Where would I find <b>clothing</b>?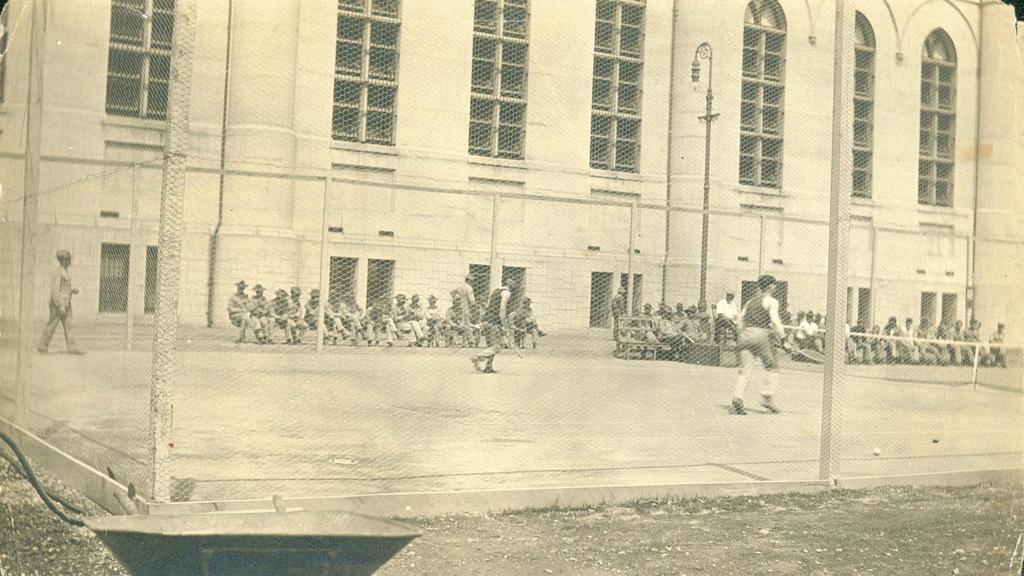
At left=920, top=327, right=941, bottom=361.
